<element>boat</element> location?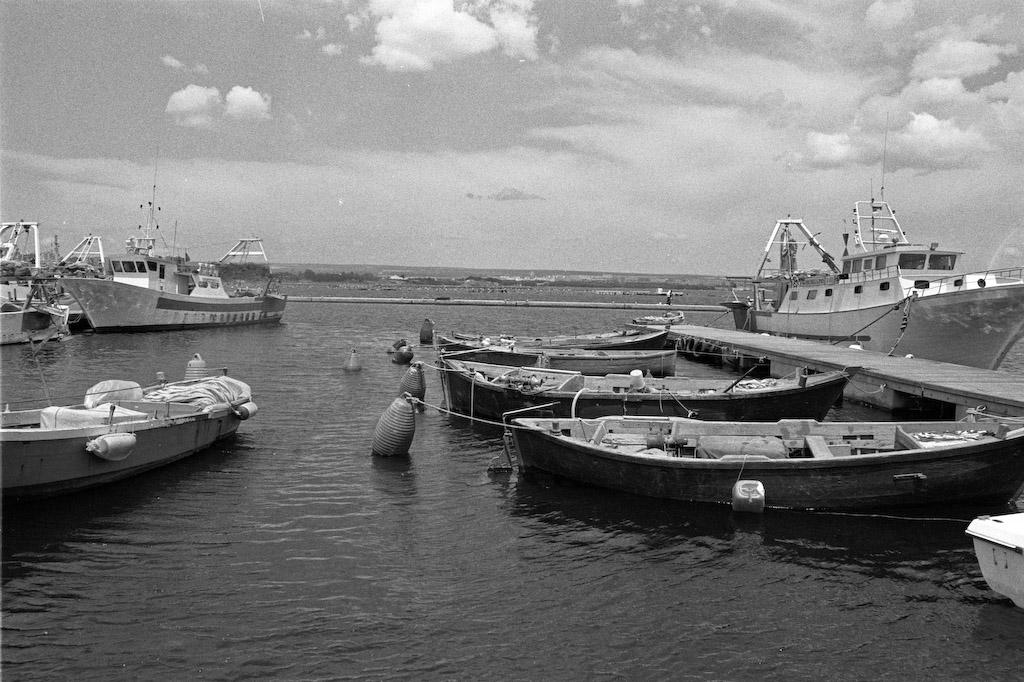
region(434, 348, 676, 378)
